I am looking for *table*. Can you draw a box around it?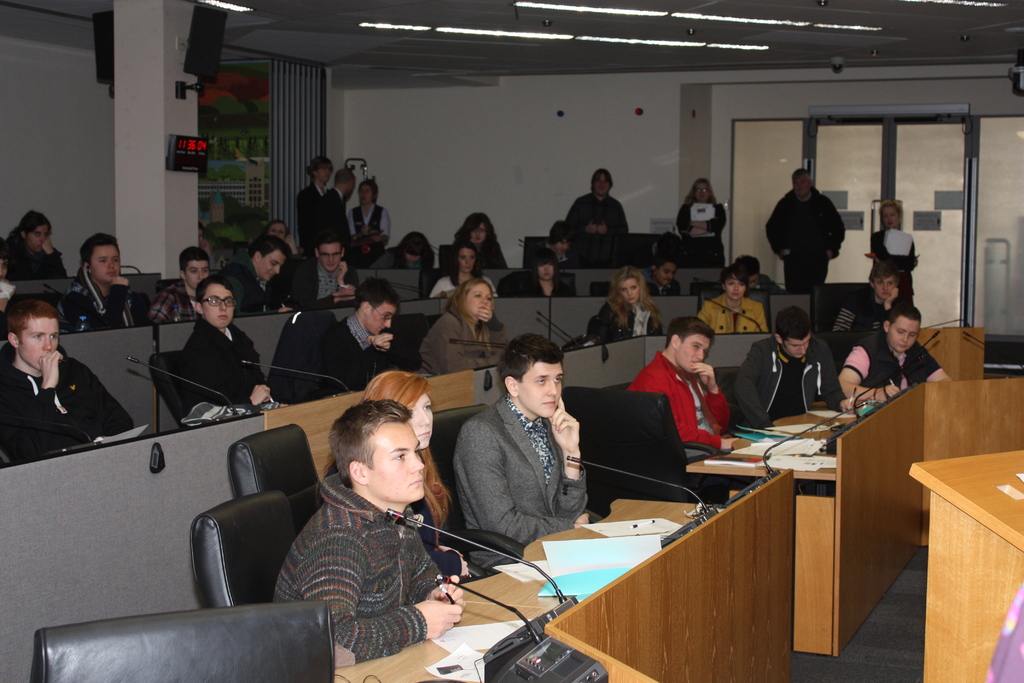
Sure, the bounding box is locate(687, 375, 1023, 654).
